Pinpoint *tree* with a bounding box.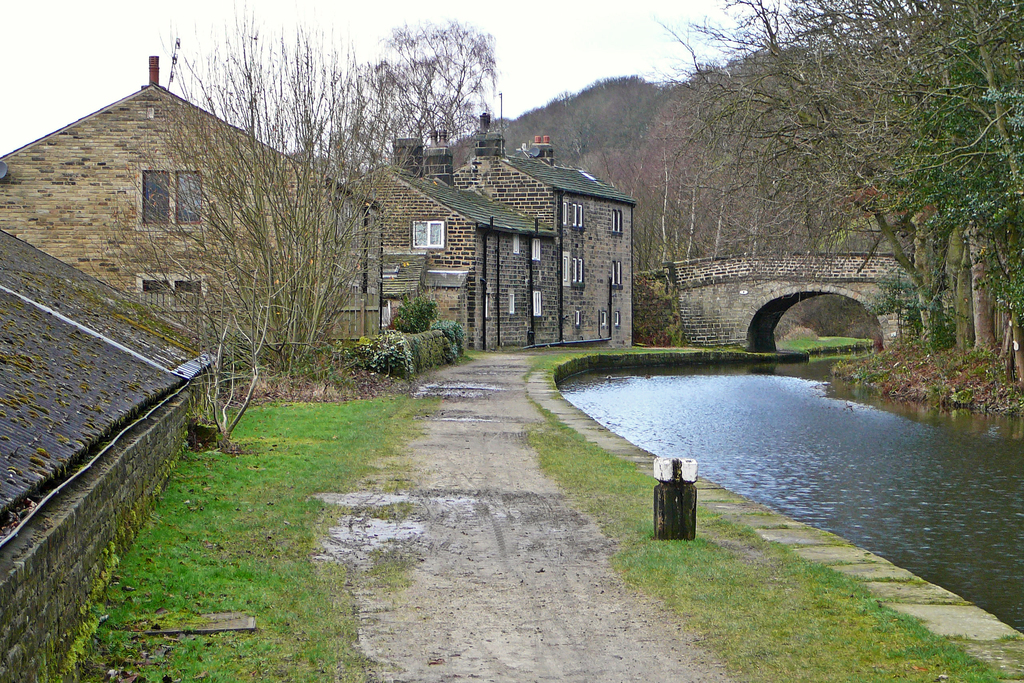
region(287, 125, 362, 185).
